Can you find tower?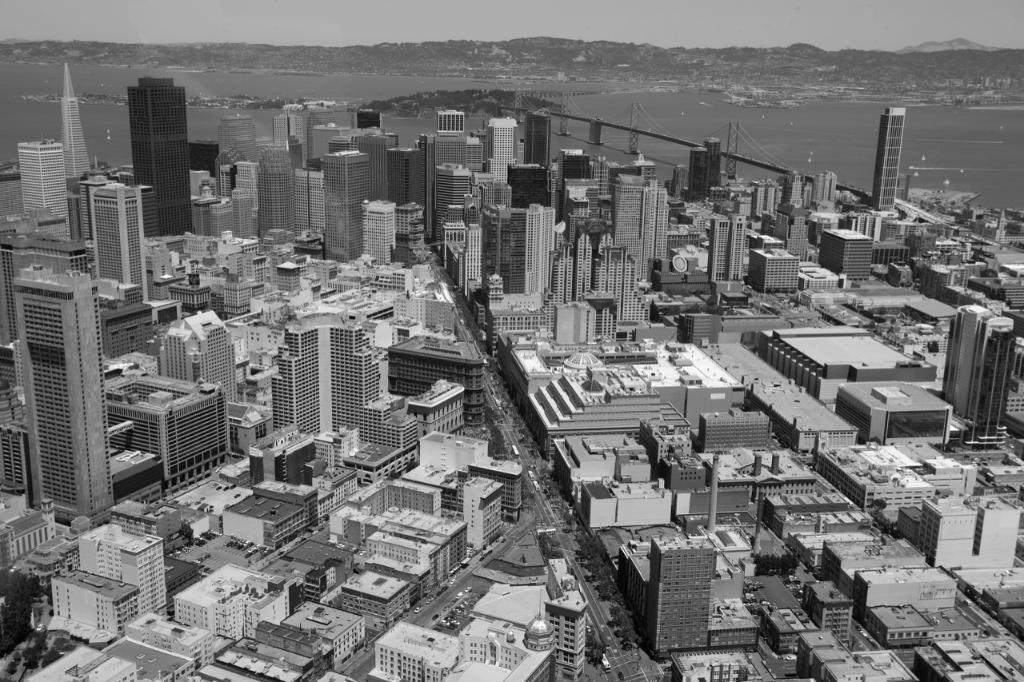
Yes, bounding box: pyautogui.locateOnScreen(544, 226, 587, 301).
